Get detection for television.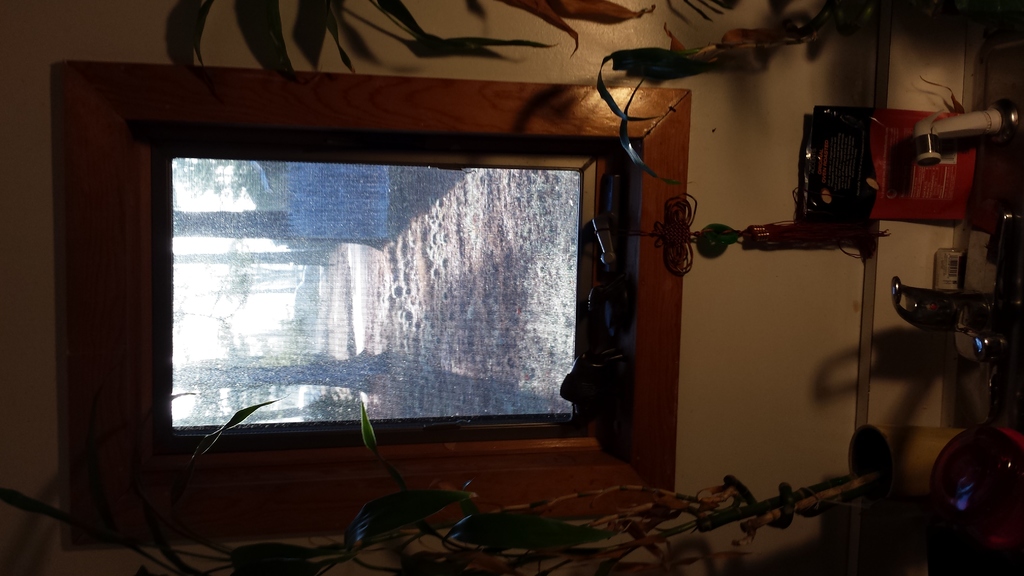
Detection: box(136, 132, 624, 474).
